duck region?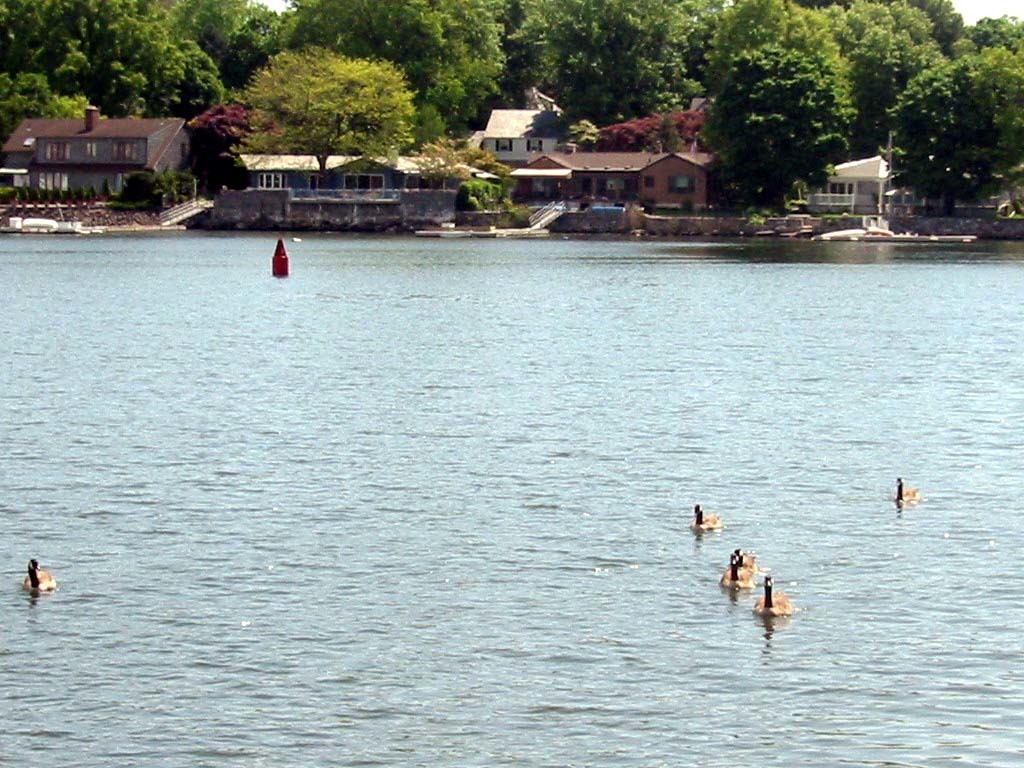
(left=734, top=545, right=757, bottom=572)
